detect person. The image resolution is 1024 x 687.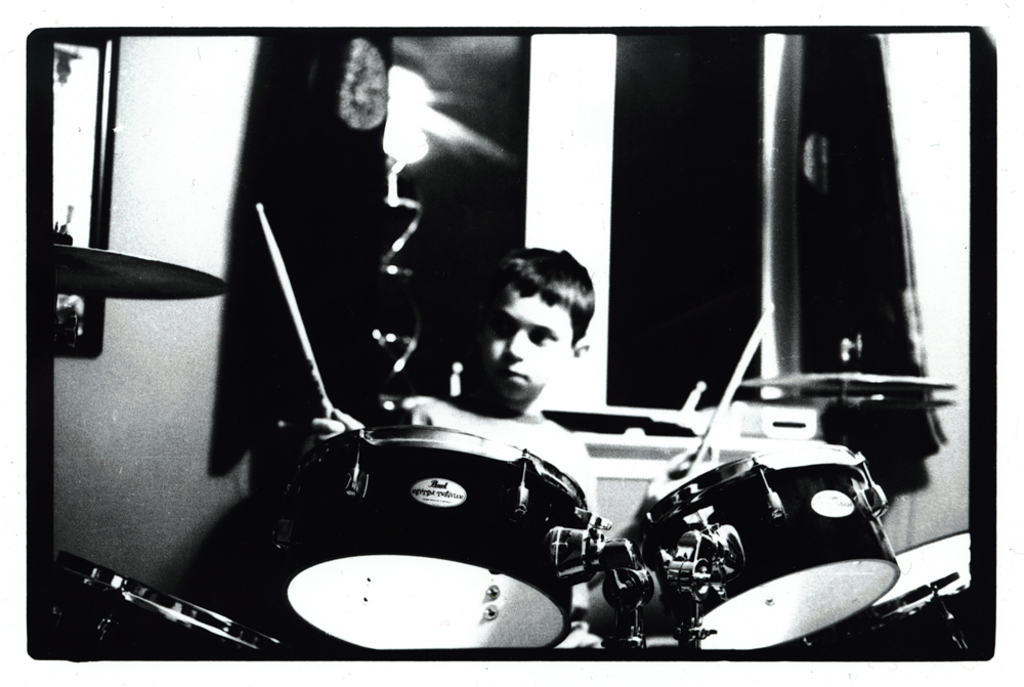
Rect(308, 249, 596, 514).
